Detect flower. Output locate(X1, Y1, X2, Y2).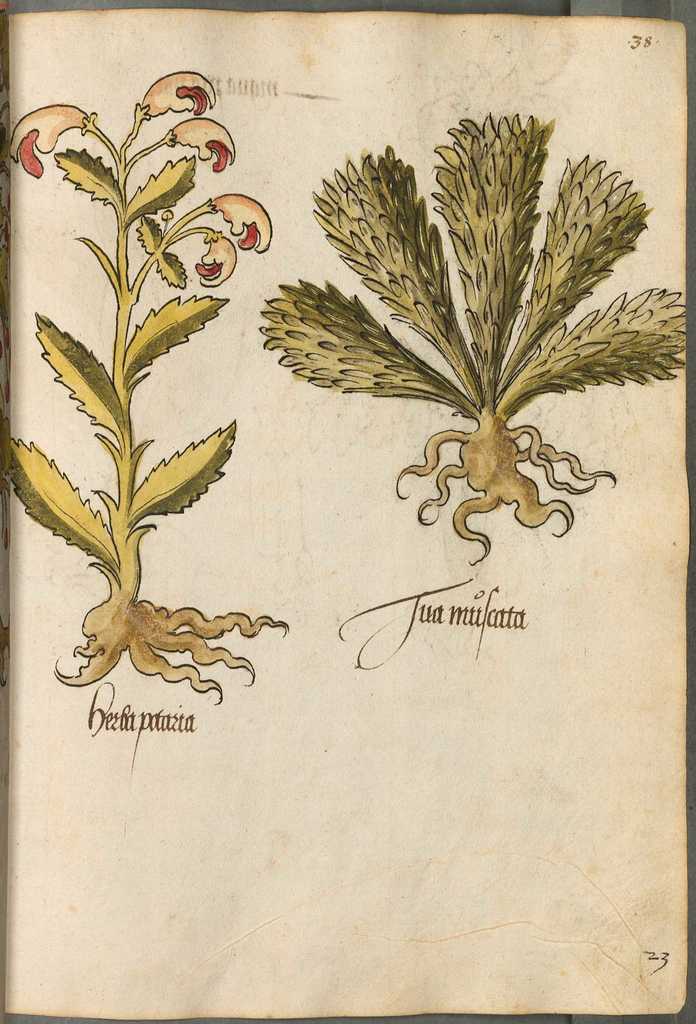
locate(201, 188, 276, 253).
